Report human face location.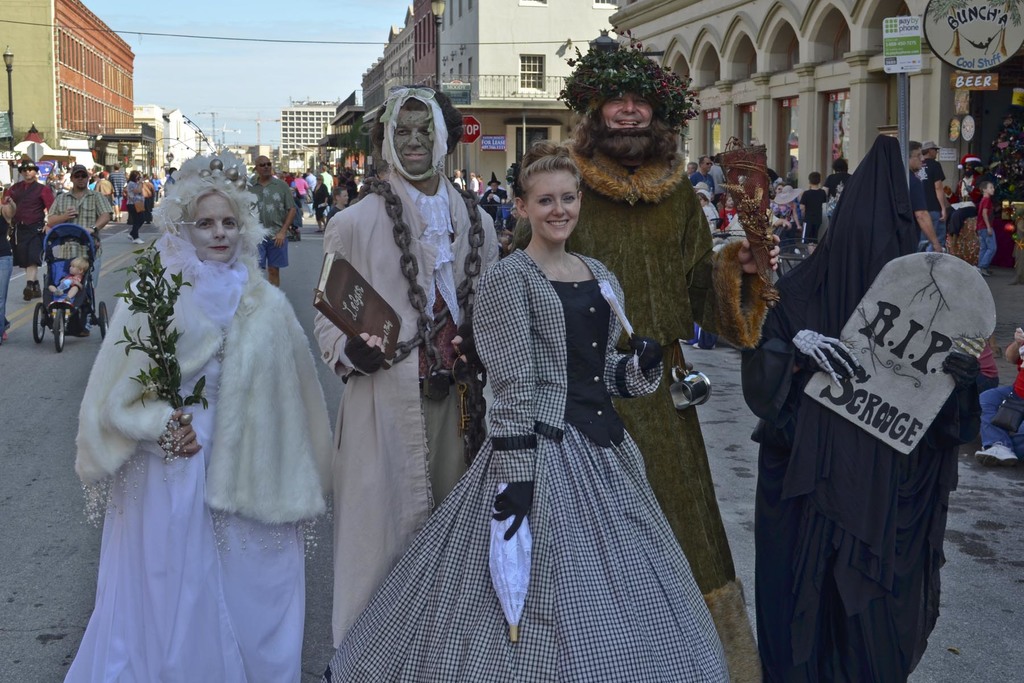
Report: <region>394, 108, 434, 174</region>.
